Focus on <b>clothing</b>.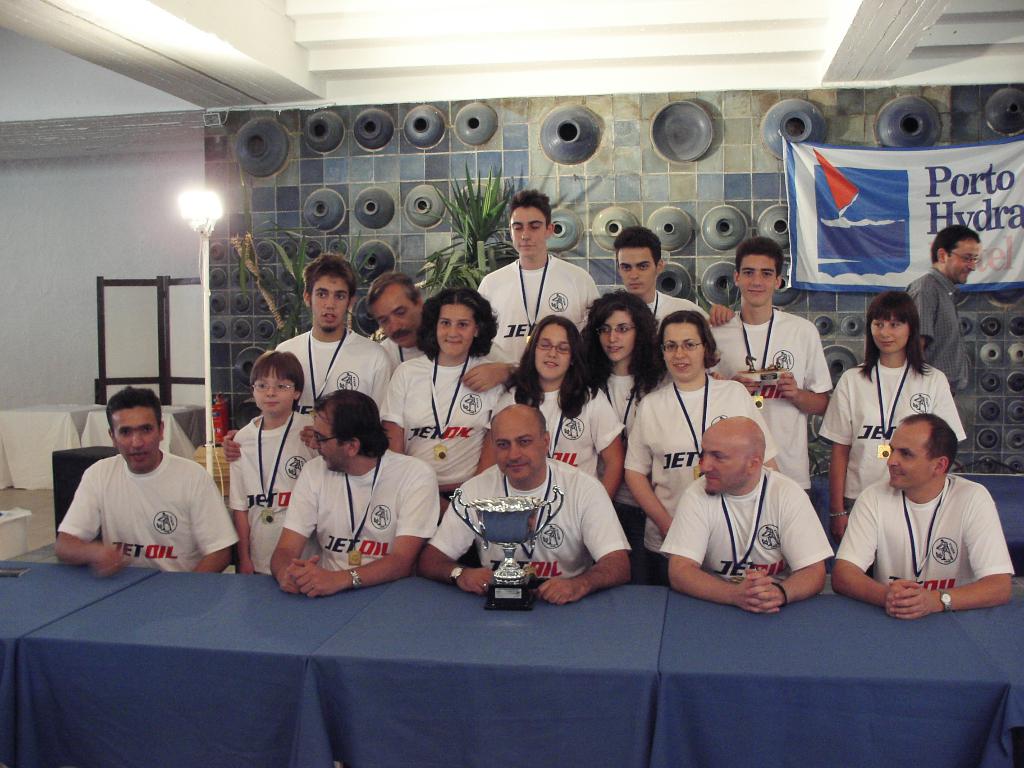
Focused at l=662, t=483, r=833, b=586.
